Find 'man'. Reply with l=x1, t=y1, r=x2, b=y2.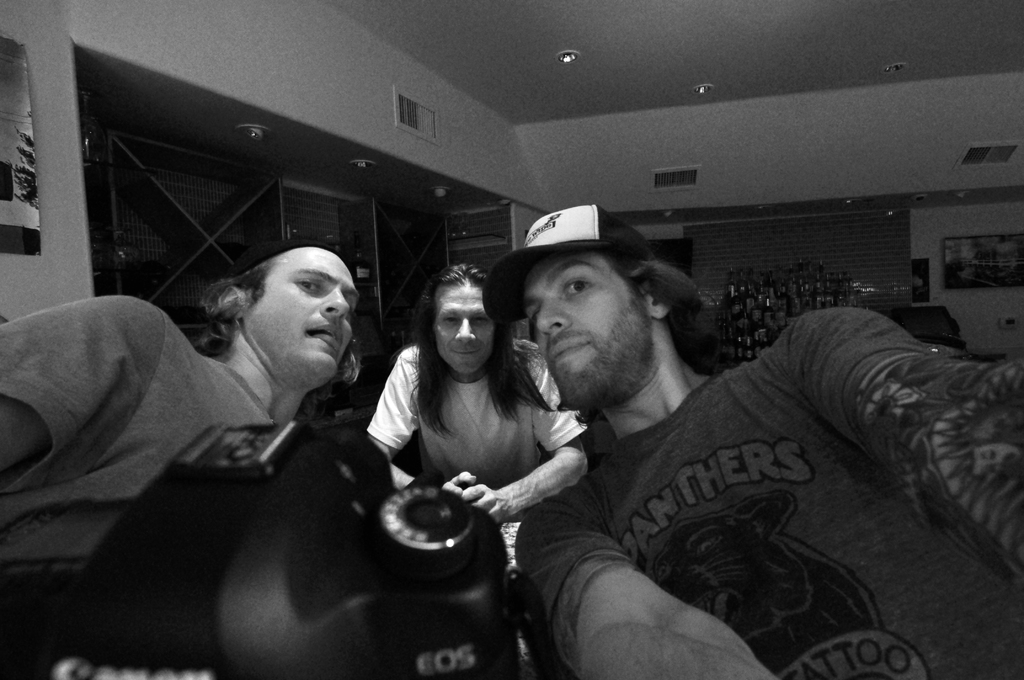
l=362, t=259, r=595, b=571.
